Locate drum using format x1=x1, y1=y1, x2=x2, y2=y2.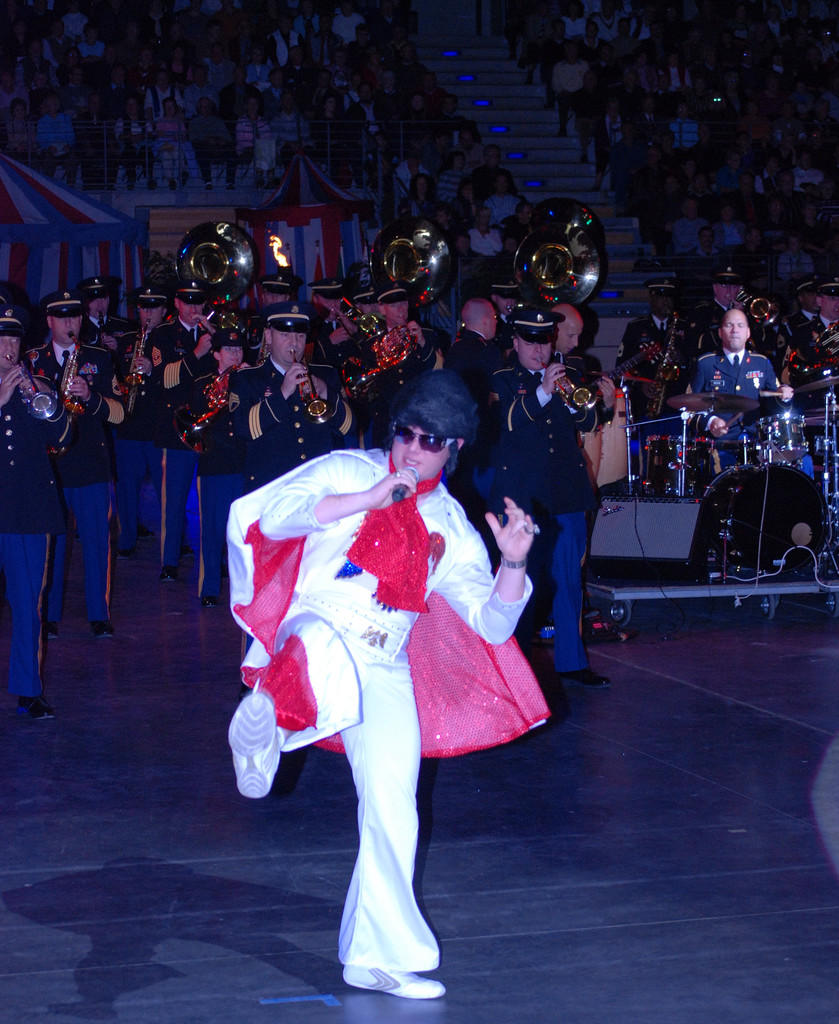
x1=808, y1=412, x2=838, y2=463.
